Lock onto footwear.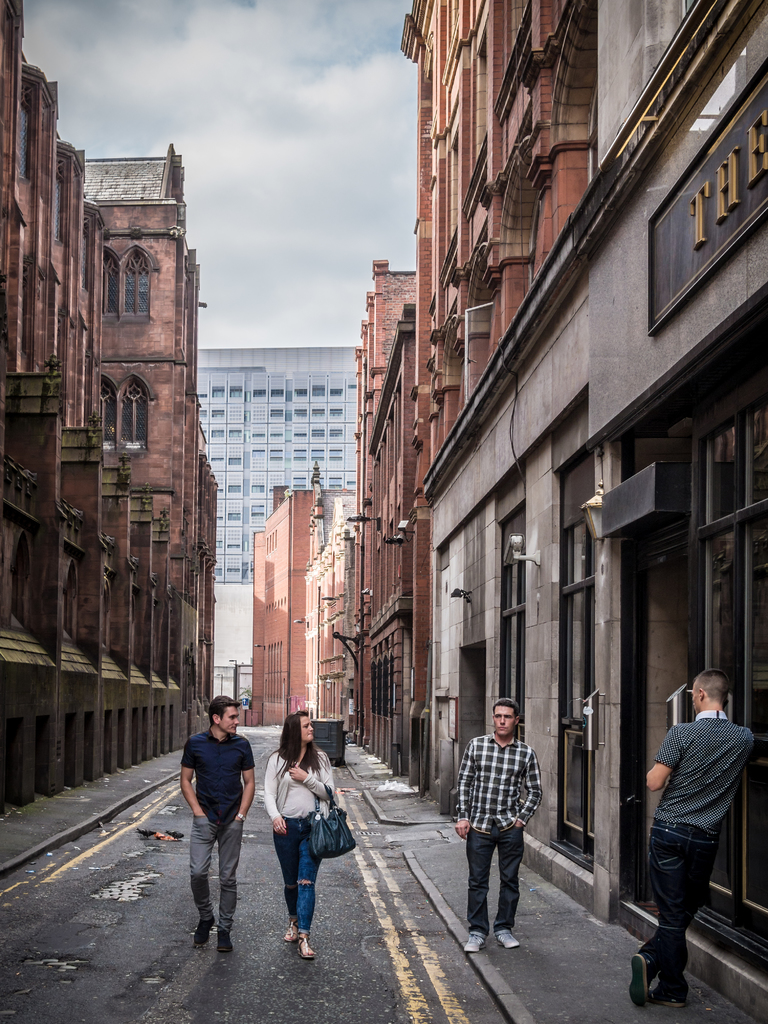
Locked: left=461, top=932, right=489, bottom=957.
